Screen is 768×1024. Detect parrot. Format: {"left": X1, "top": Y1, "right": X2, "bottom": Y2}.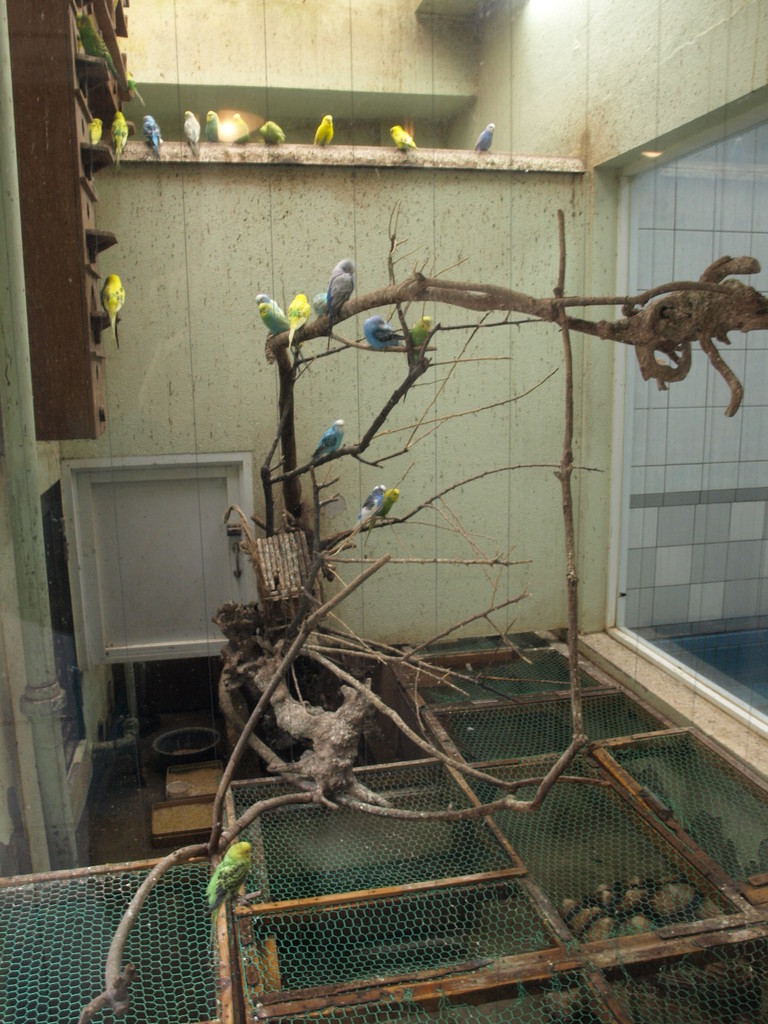
{"left": 205, "top": 111, "right": 219, "bottom": 145}.
